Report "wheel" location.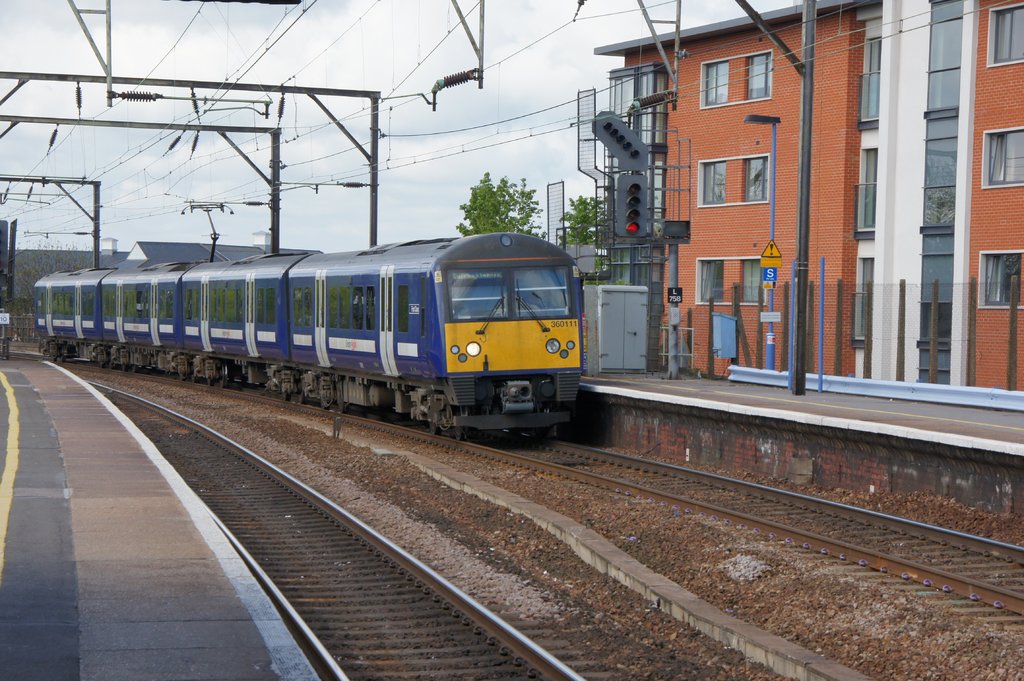
Report: 296 370 312 400.
